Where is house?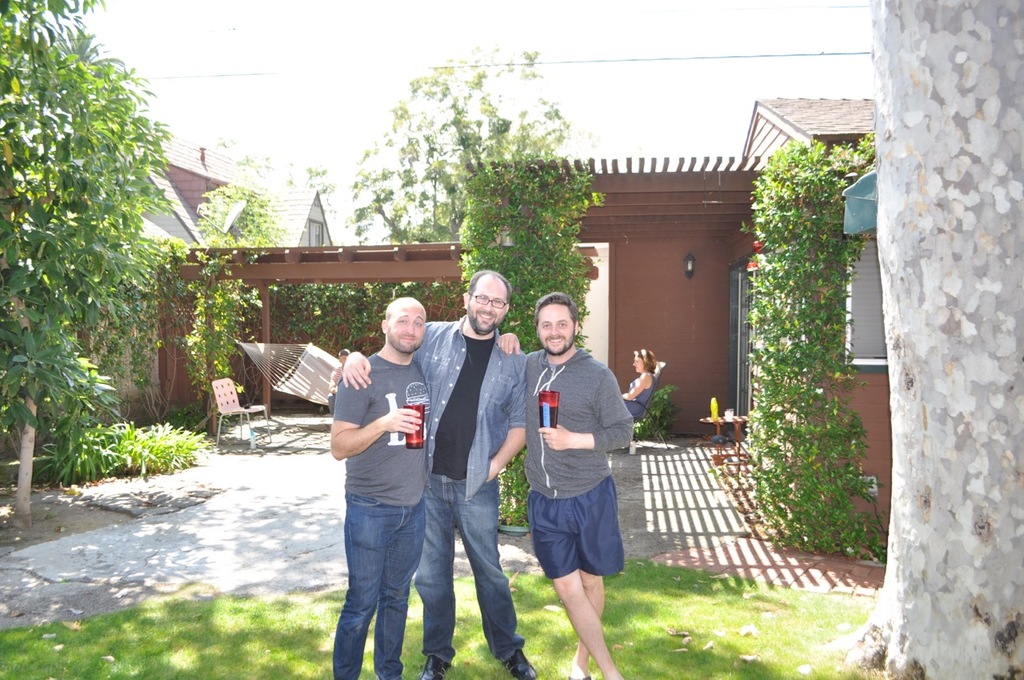
[95, 122, 344, 423].
